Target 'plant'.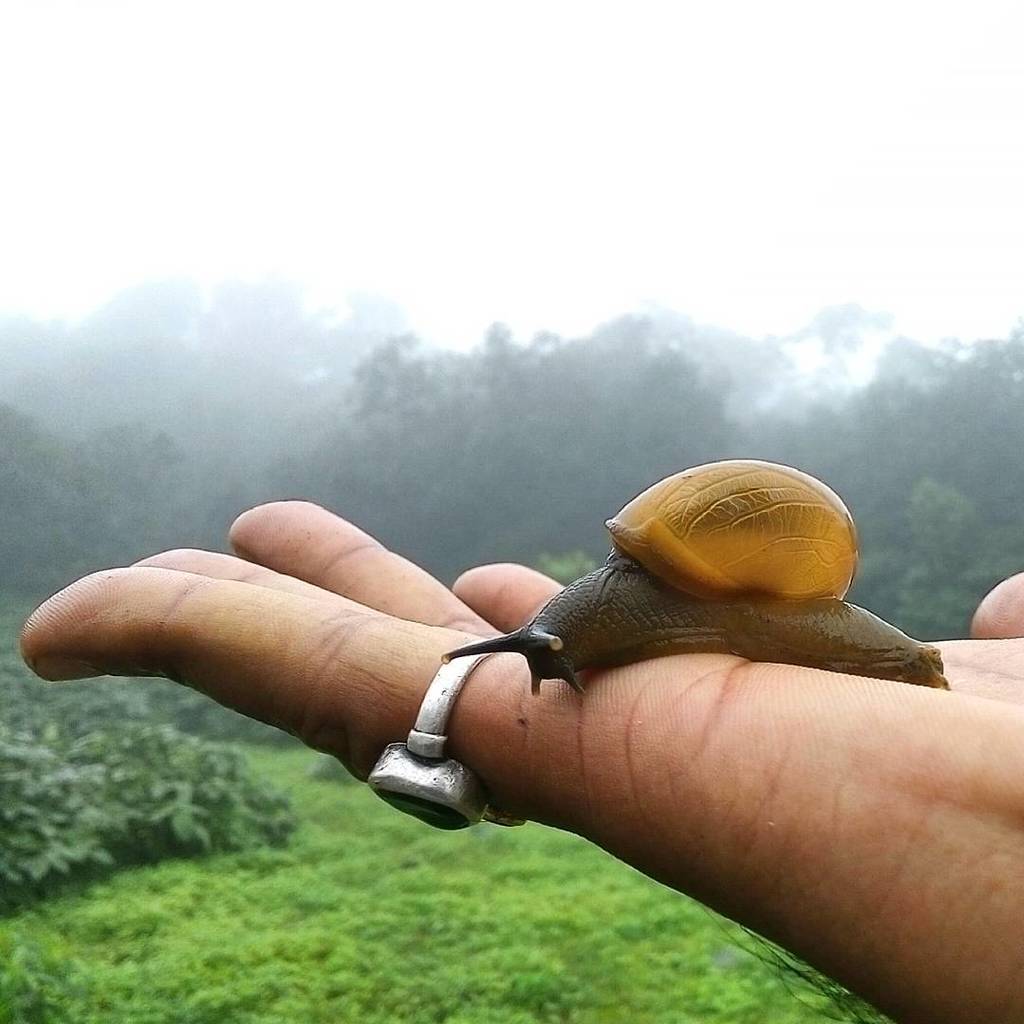
Target region: detection(890, 455, 1001, 646).
